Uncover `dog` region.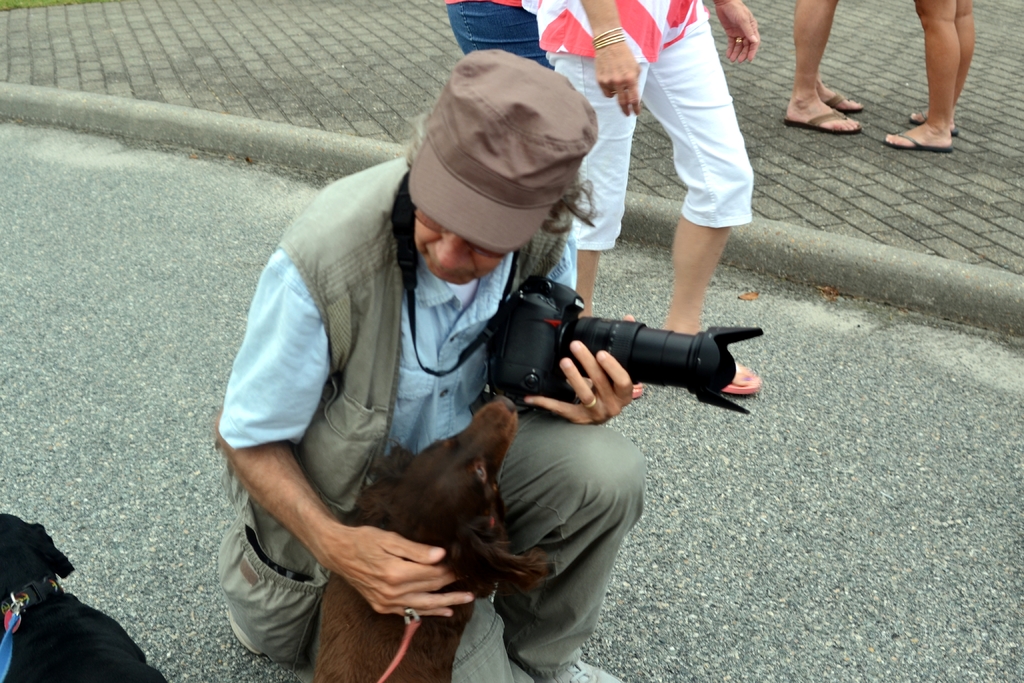
Uncovered: (309, 396, 560, 682).
